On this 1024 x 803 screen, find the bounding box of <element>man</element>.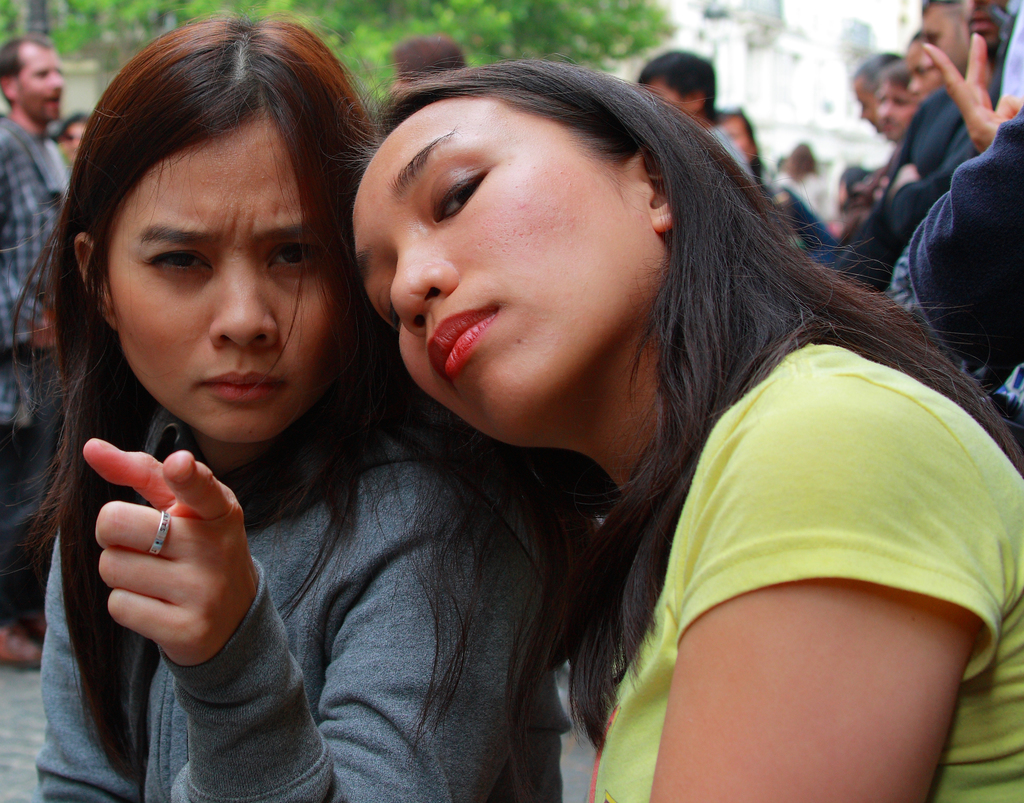
Bounding box: [0, 25, 89, 663].
